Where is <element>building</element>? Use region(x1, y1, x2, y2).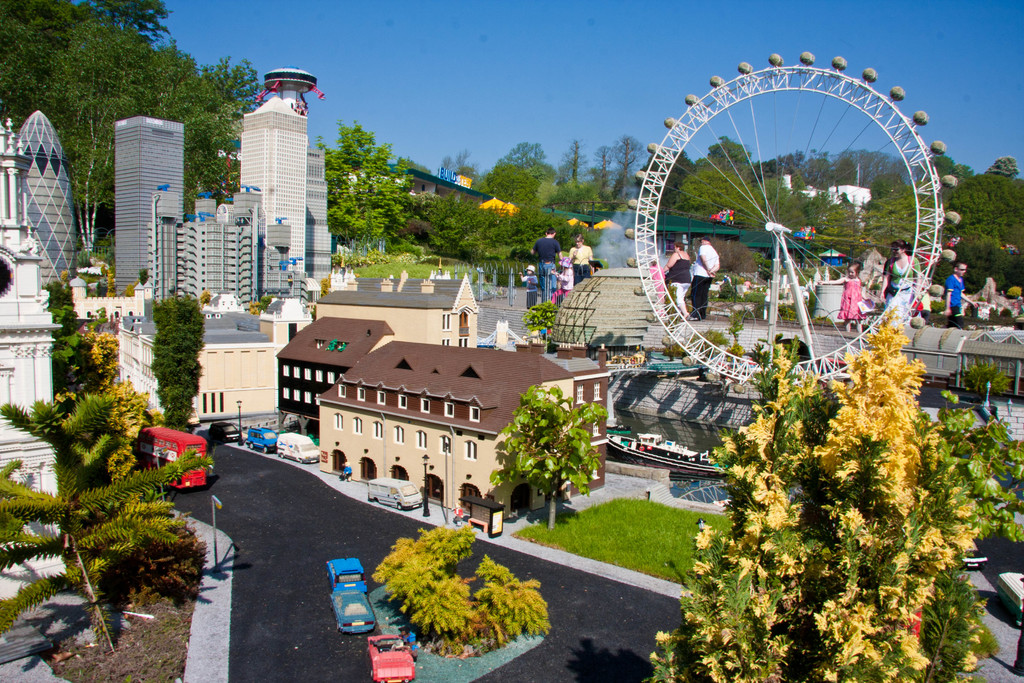
region(312, 265, 483, 343).
